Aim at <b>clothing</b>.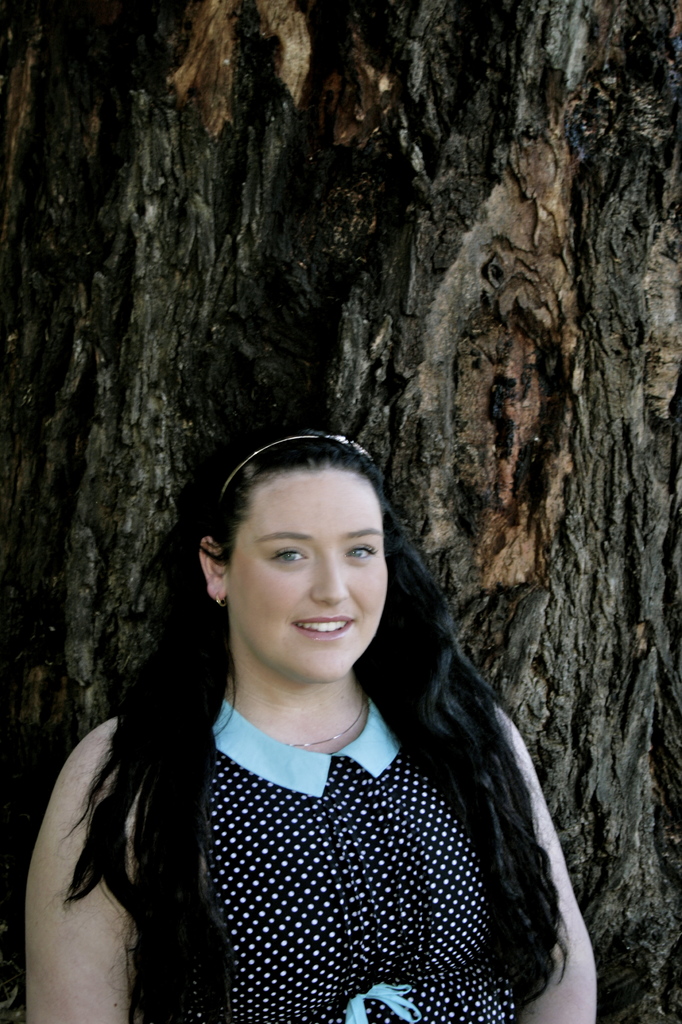
Aimed at {"x1": 139, "y1": 692, "x2": 522, "y2": 1023}.
